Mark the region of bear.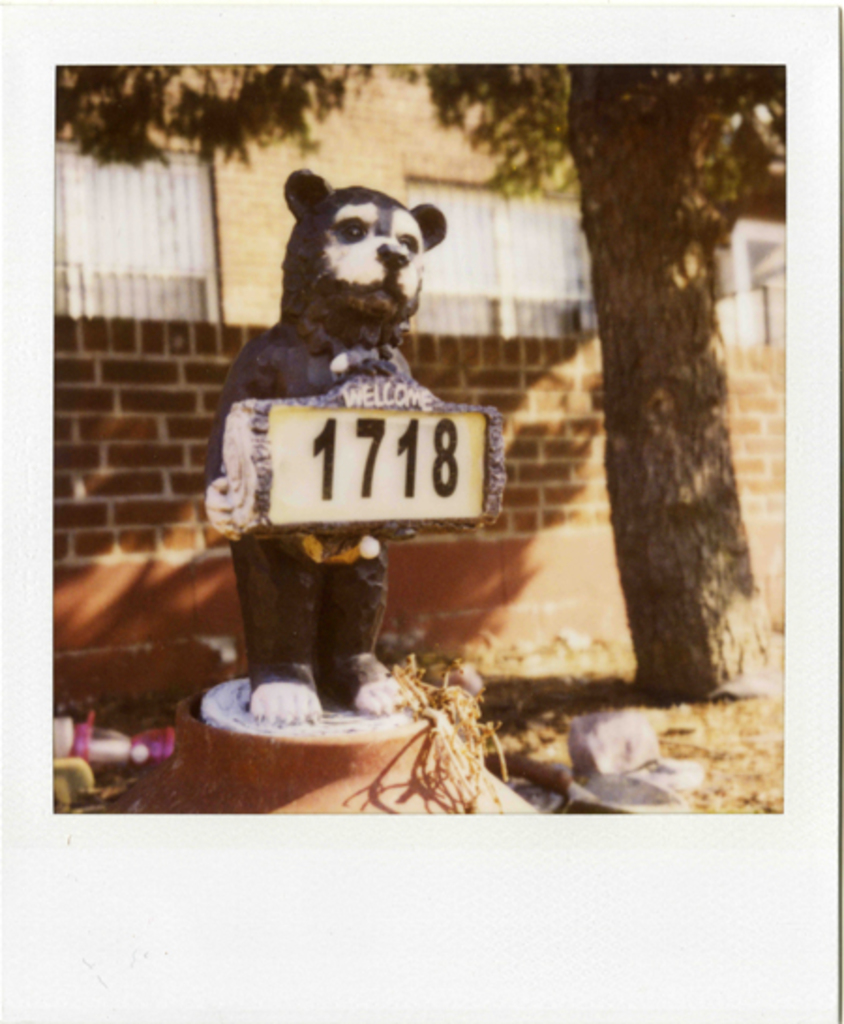
Region: [x1=201, y1=161, x2=450, y2=722].
